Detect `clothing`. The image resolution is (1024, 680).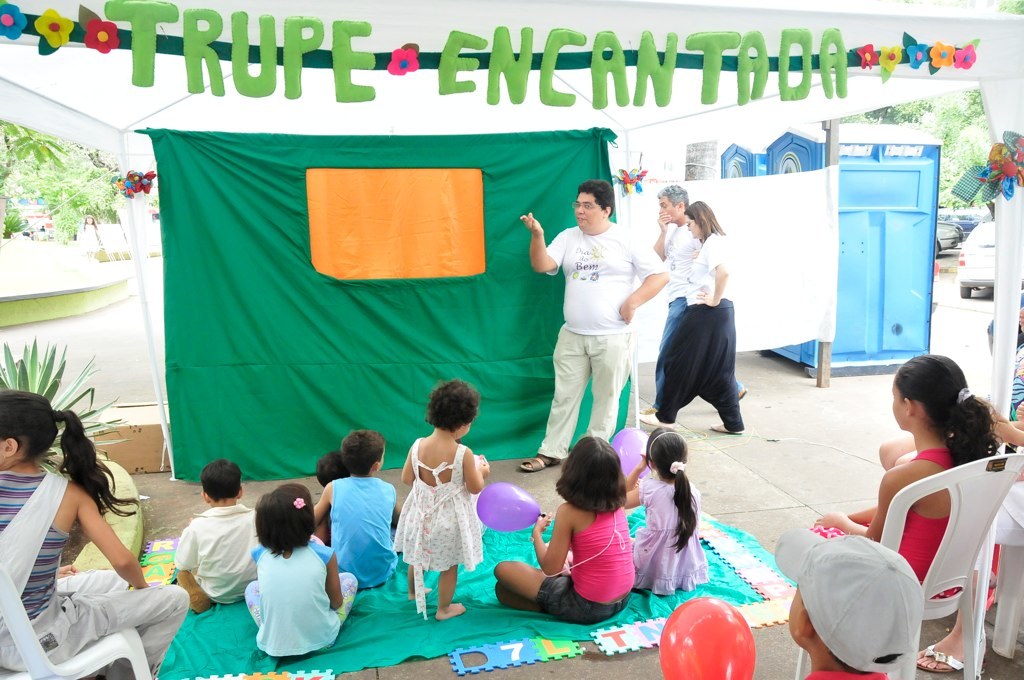
x1=533 y1=505 x2=637 y2=622.
